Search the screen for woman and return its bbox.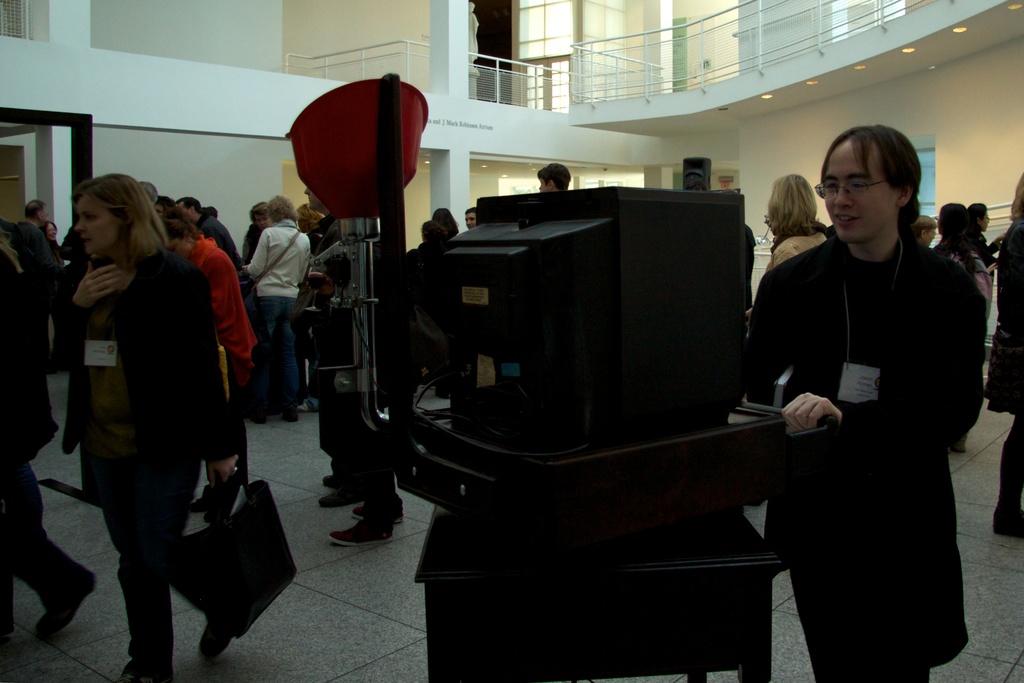
Found: 155/199/264/530.
